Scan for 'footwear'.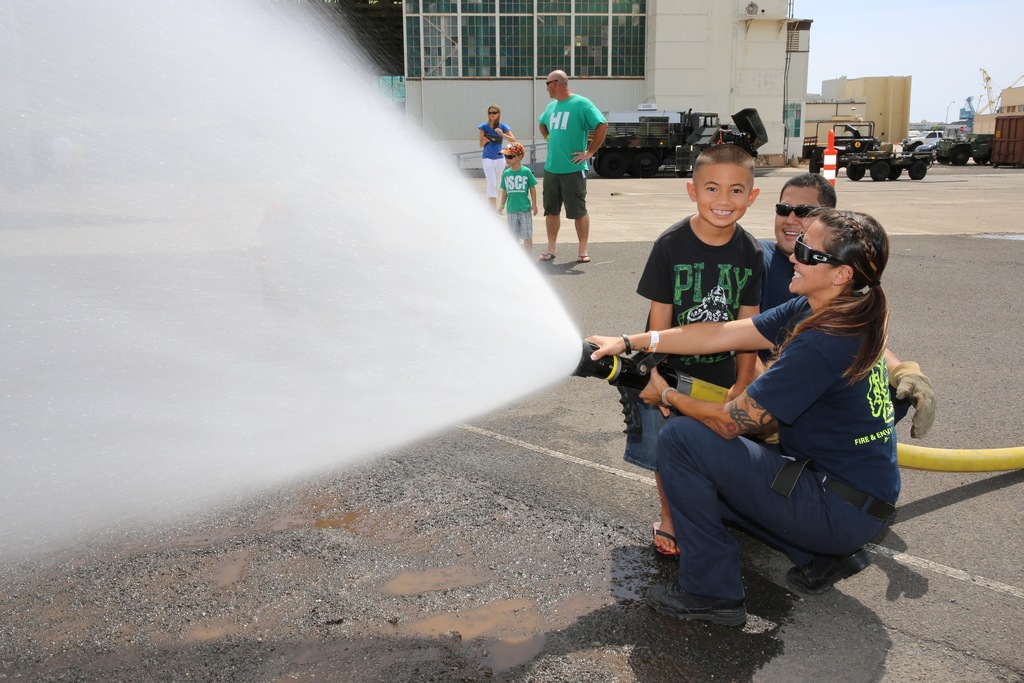
Scan result: pyautogui.locateOnScreen(535, 252, 554, 260).
